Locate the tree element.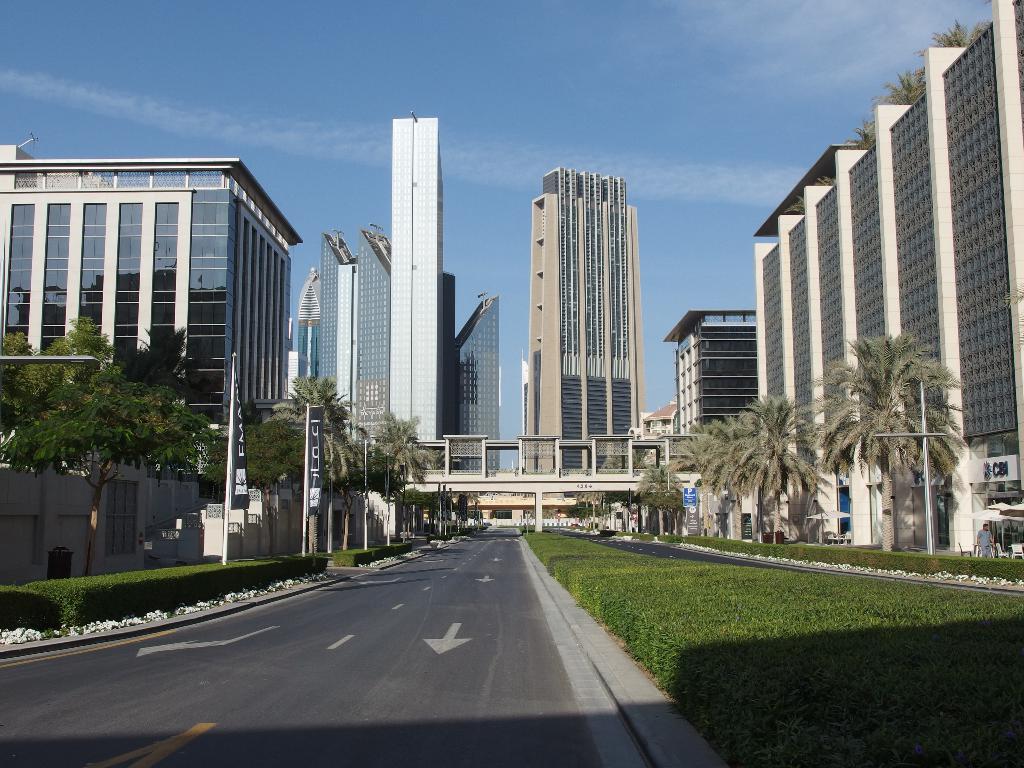
Element bbox: BBox(680, 424, 721, 531).
